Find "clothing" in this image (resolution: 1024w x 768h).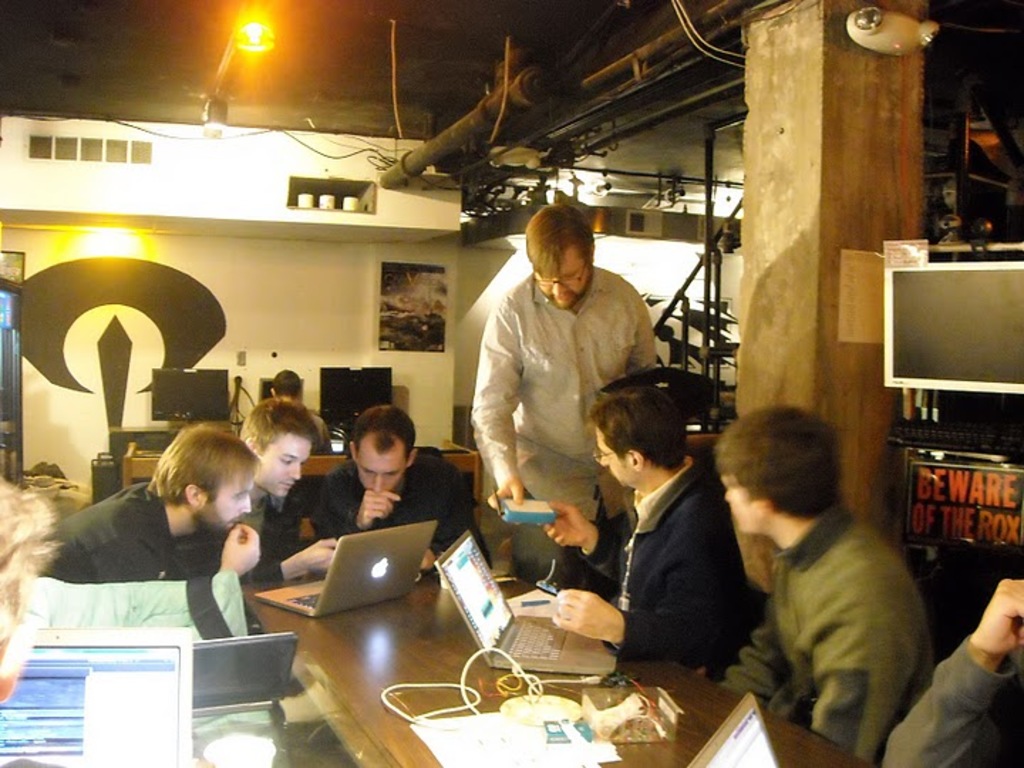
bbox=[738, 512, 946, 767].
